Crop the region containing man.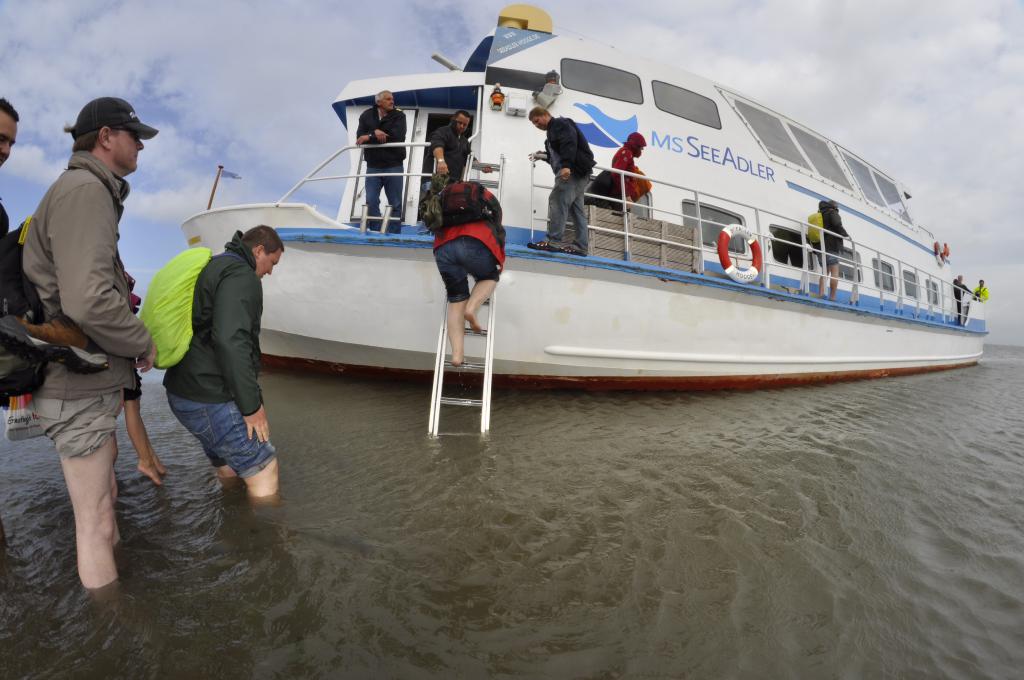
Crop region: [x1=142, y1=215, x2=280, y2=519].
